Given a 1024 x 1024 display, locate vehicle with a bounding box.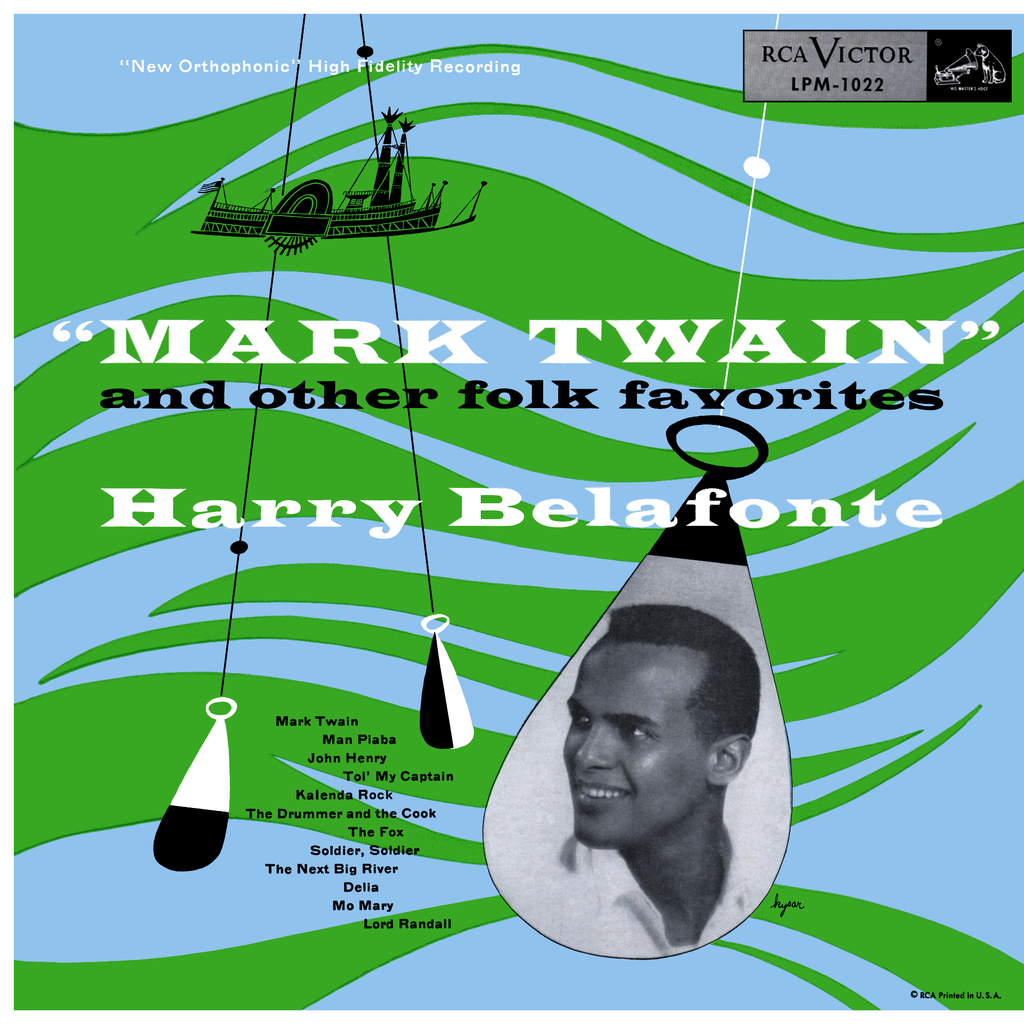
Located: [left=935, top=47, right=1014, bottom=89].
